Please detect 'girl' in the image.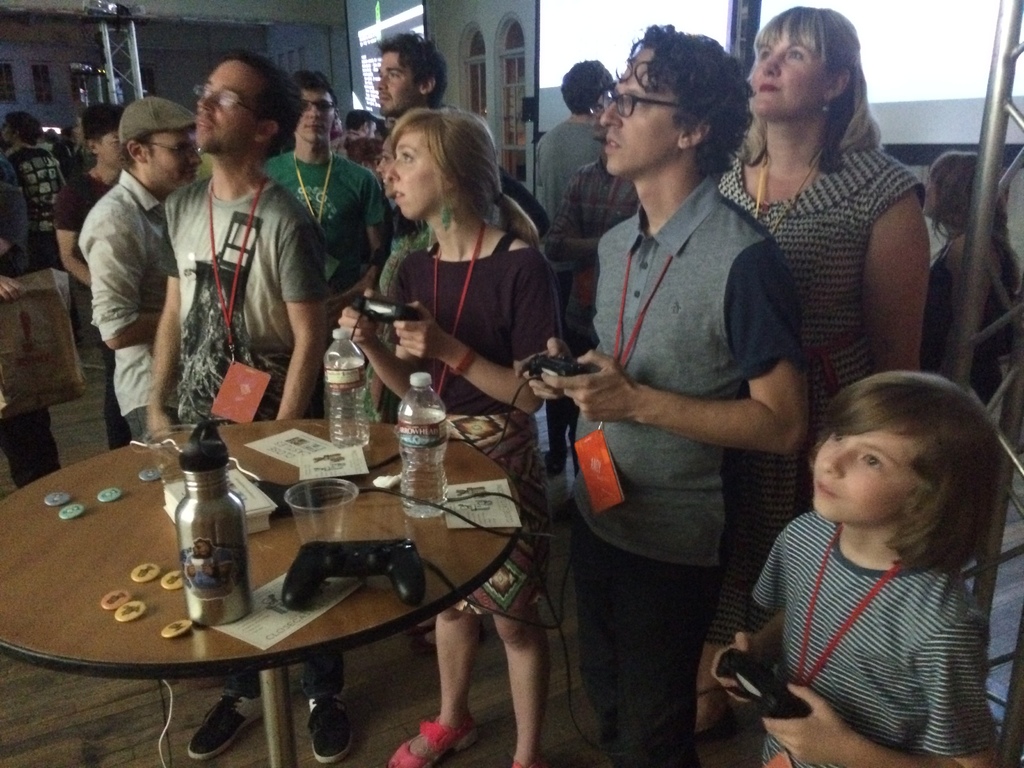
bbox=[717, 369, 1009, 767].
